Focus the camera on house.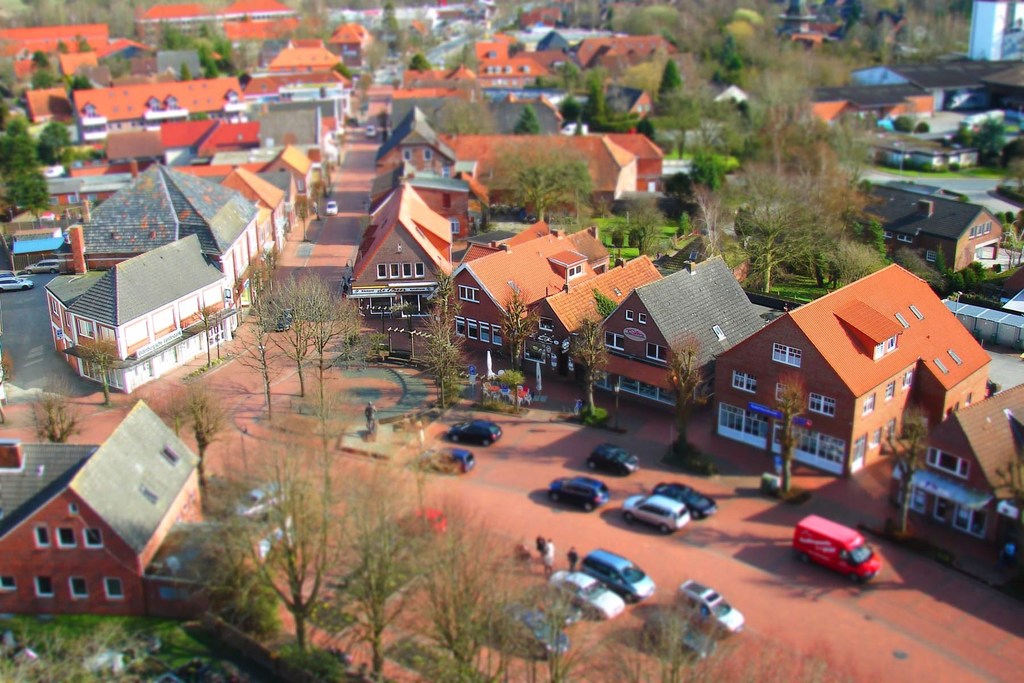
Focus region: bbox=(40, 231, 243, 407).
